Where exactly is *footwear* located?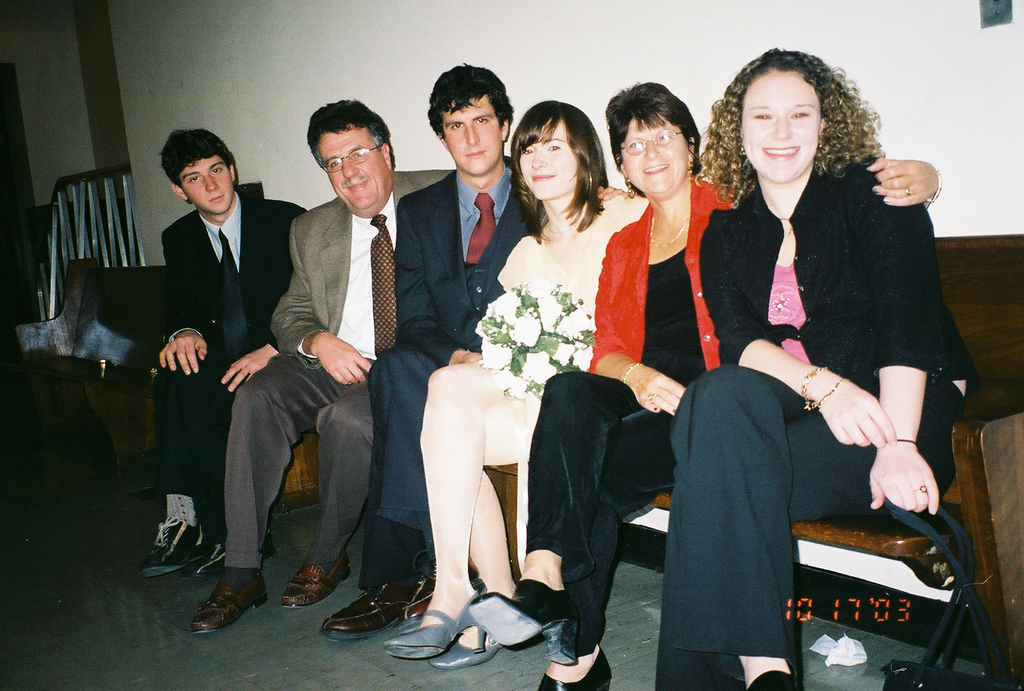
Its bounding box is {"x1": 137, "y1": 520, "x2": 227, "y2": 582}.
